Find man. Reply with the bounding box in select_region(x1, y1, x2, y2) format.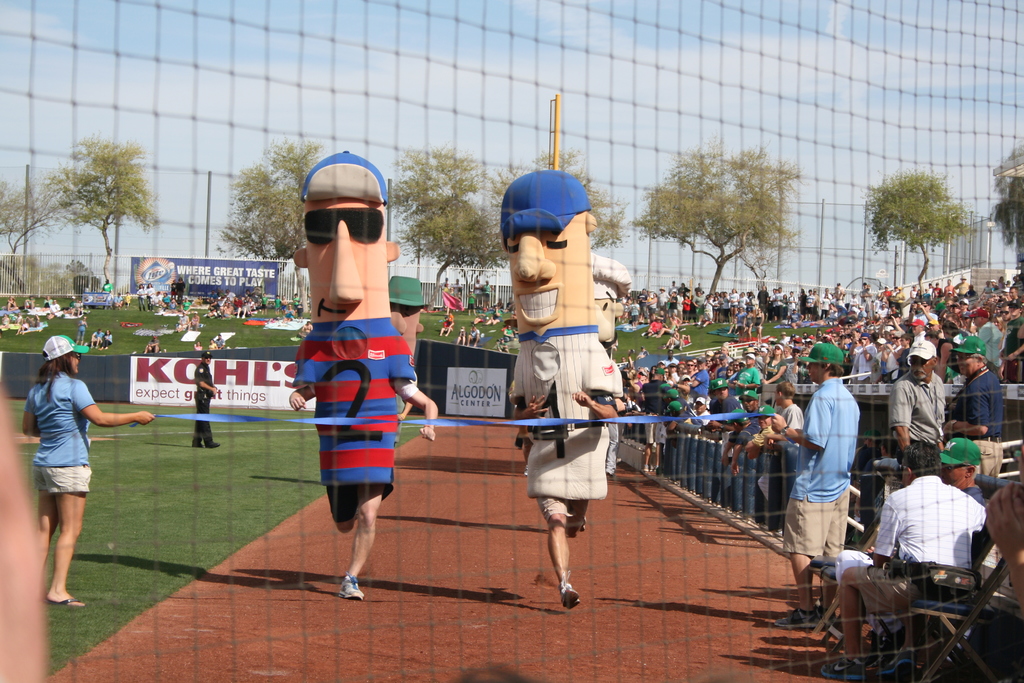
select_region(193, 350, 220, 448).
